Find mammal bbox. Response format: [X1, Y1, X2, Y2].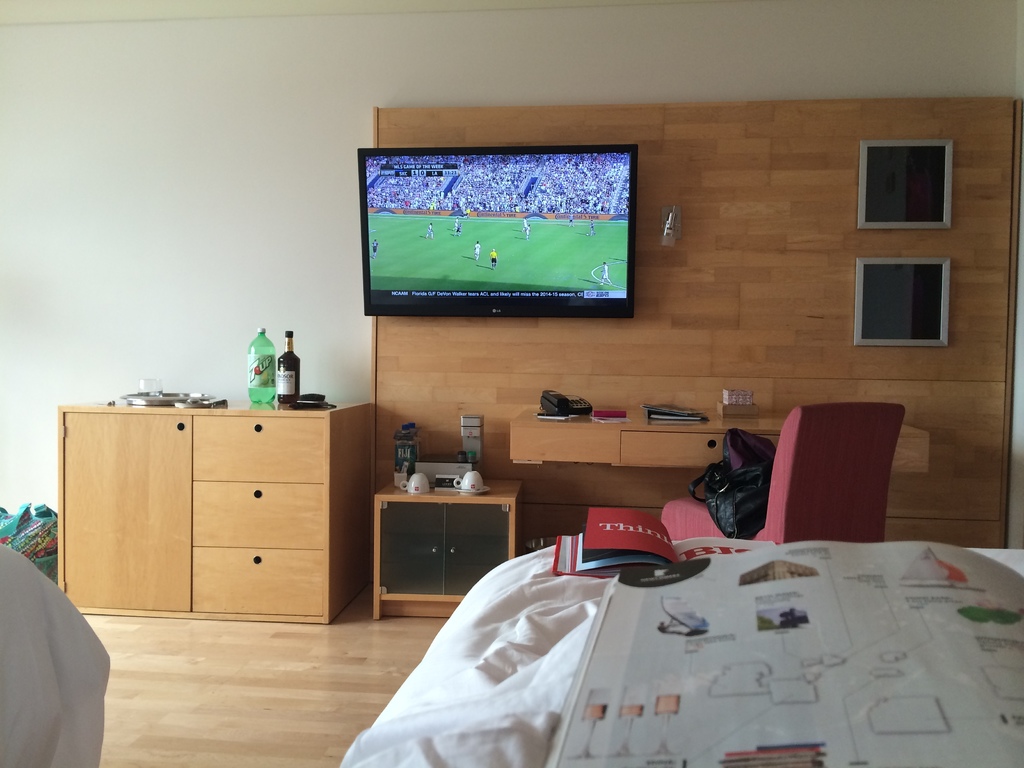
[370, 240, 381, 259].
